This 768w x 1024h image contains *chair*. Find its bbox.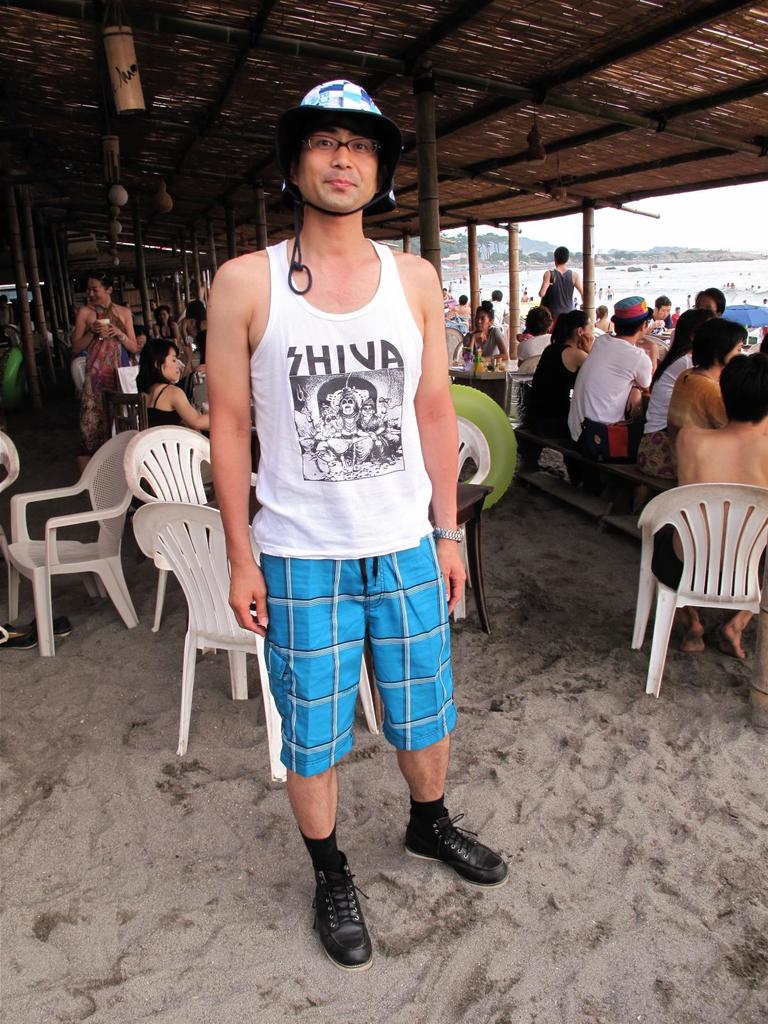
BBox(0, 426, 150, 659).
